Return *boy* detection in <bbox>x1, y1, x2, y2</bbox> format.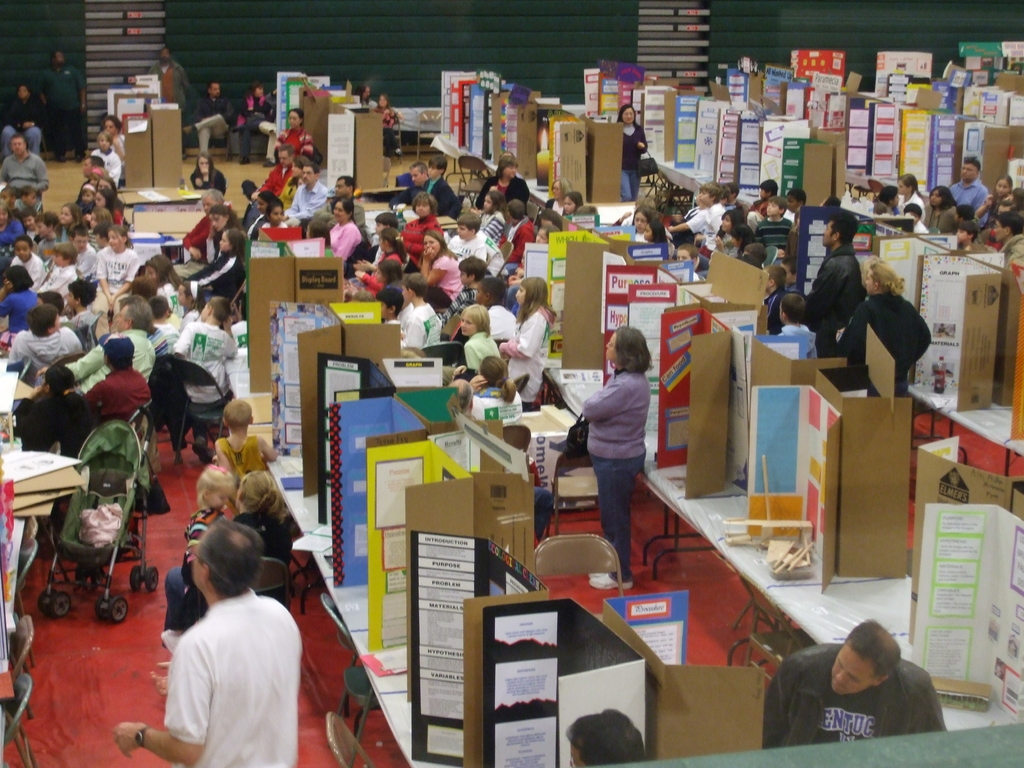
<bbox>67, 280, 93, 331</bbox>.
